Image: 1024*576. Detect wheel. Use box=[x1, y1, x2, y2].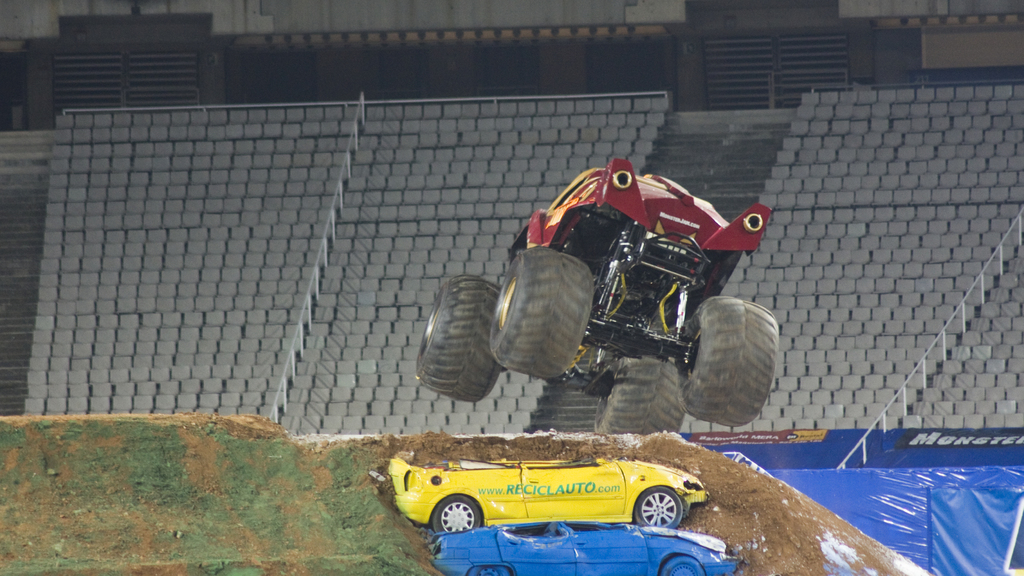
box=[492, 243, 593, 381].
